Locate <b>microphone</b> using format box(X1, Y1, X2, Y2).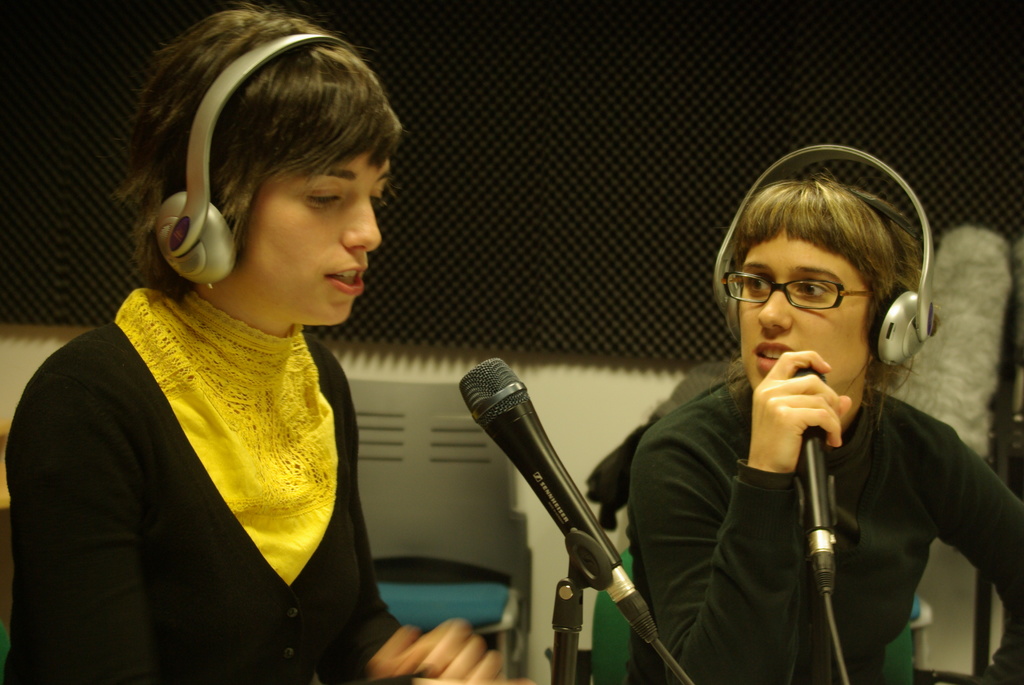
box(791, 368, 840, 597).
